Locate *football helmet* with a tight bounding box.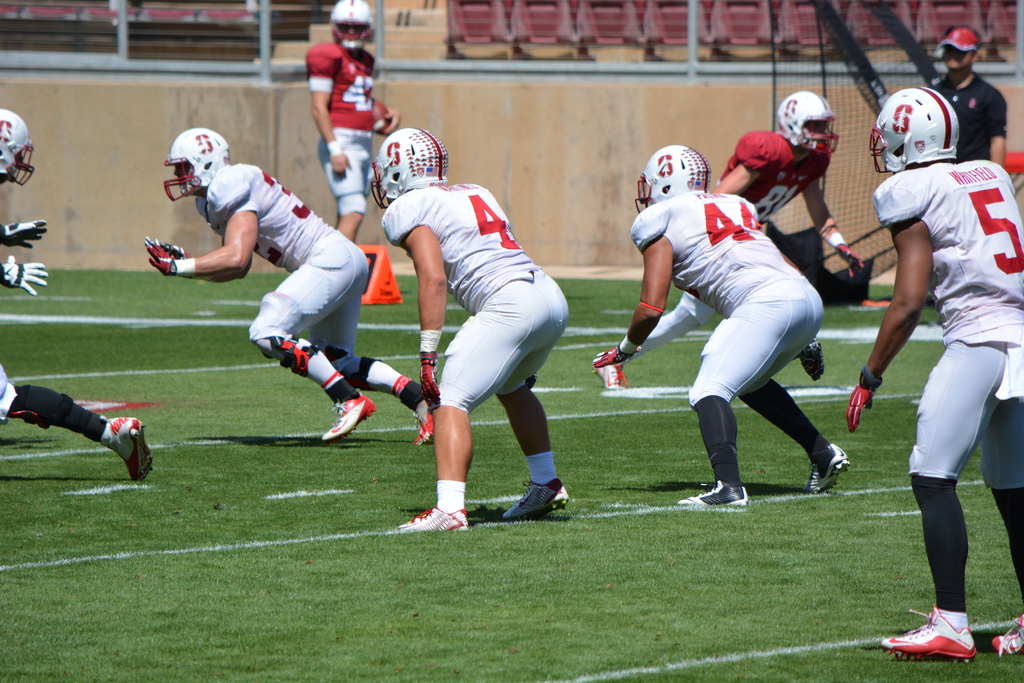
locate(163, 129, 231, 202).
